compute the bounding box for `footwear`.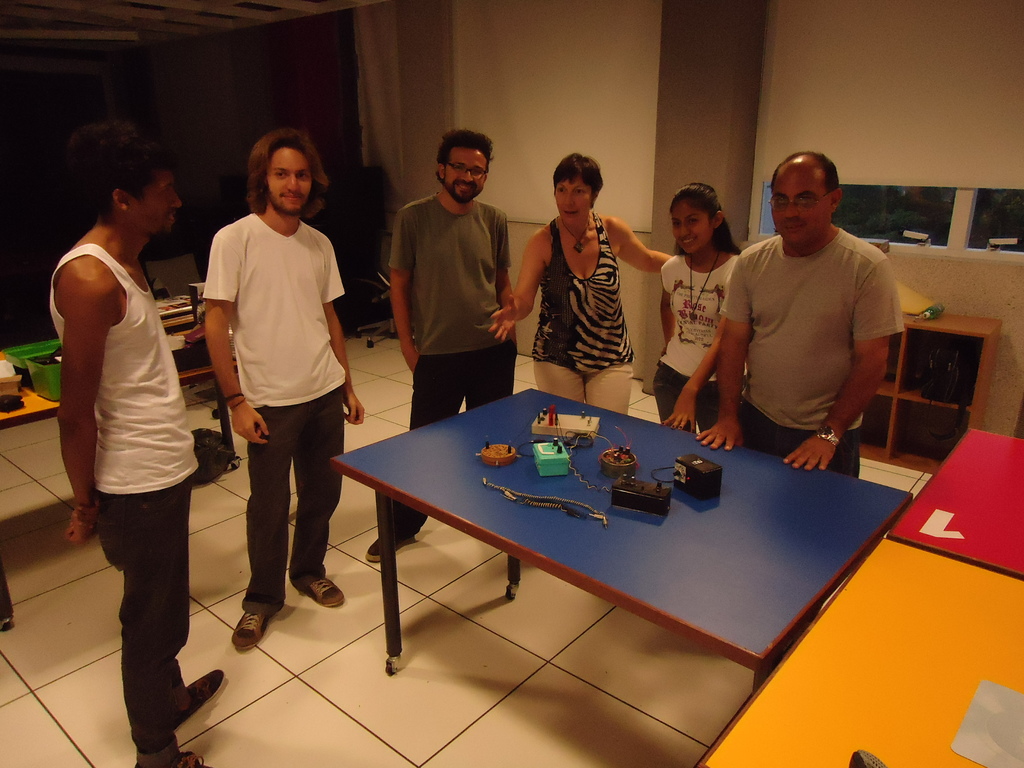
[133,749,232,767].
